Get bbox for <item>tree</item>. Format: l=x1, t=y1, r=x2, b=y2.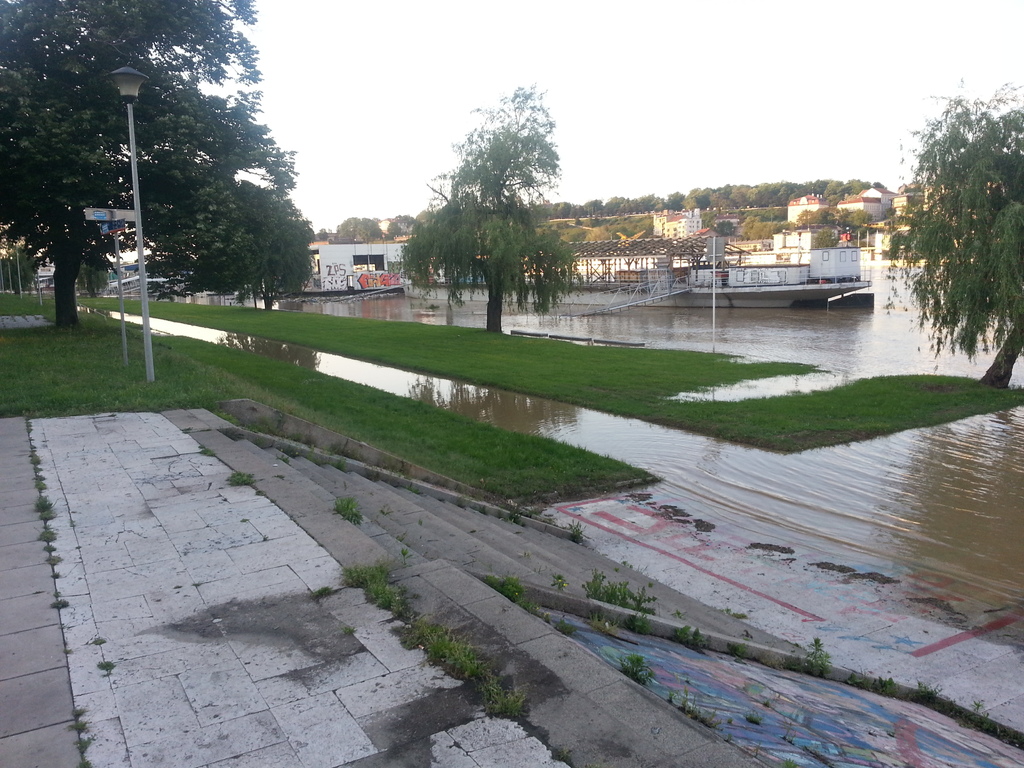
l=329, t=214, r=386, b=242.
